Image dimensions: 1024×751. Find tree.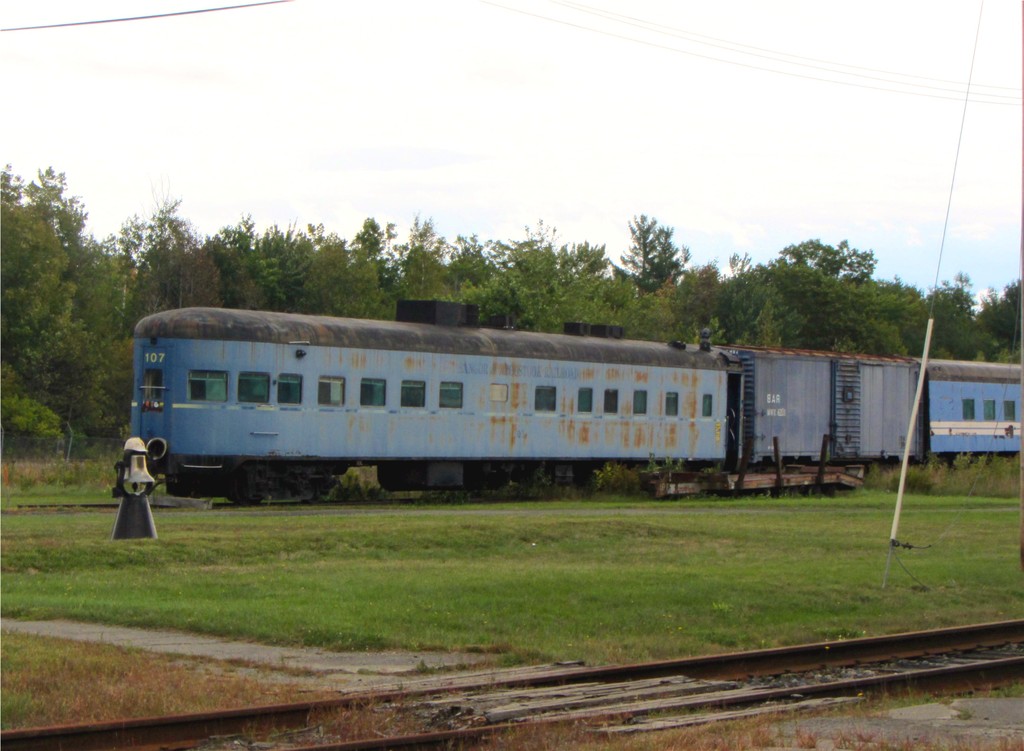
(26,177,127,402).
